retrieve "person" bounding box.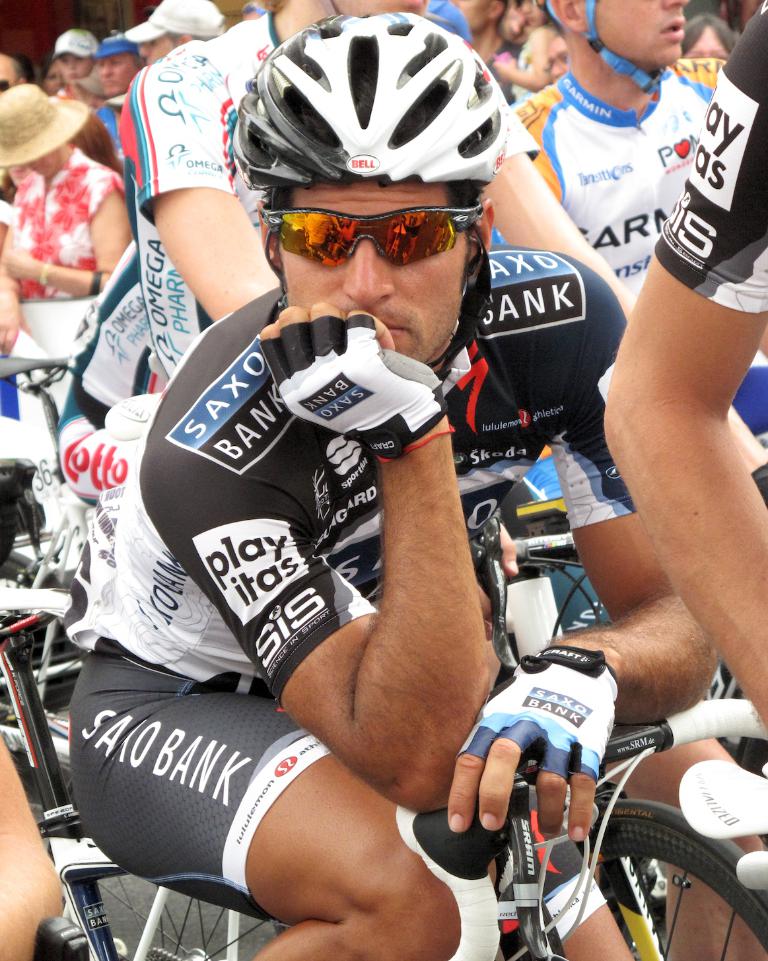
Bounding box: (x1=0, y1=85, x2=131, y2=362).
